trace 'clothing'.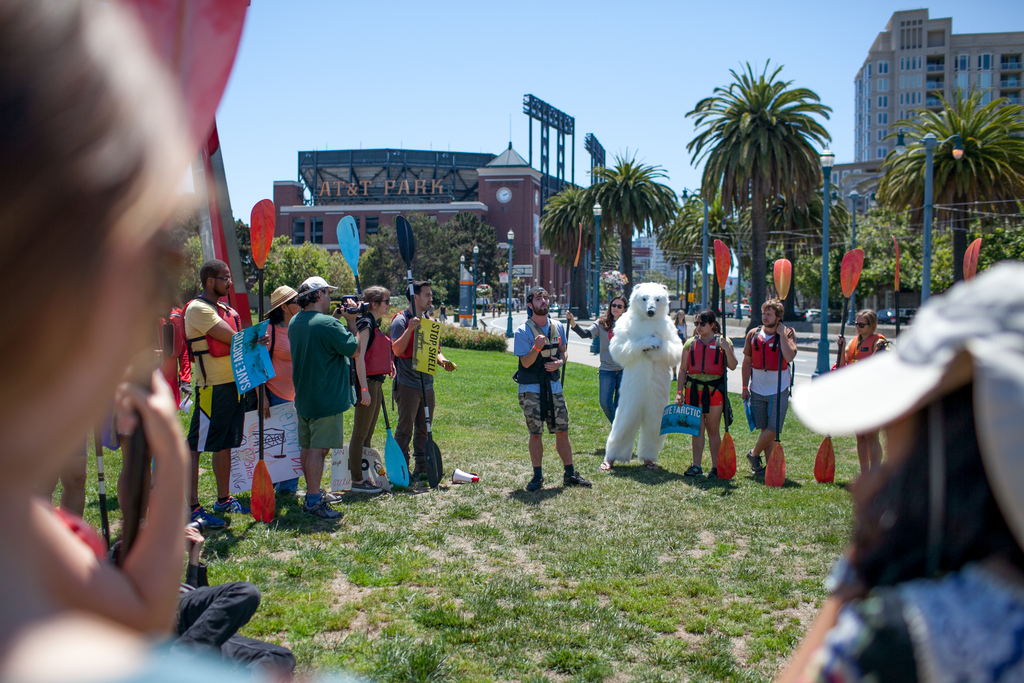
Traced to 507,322,566,437.
